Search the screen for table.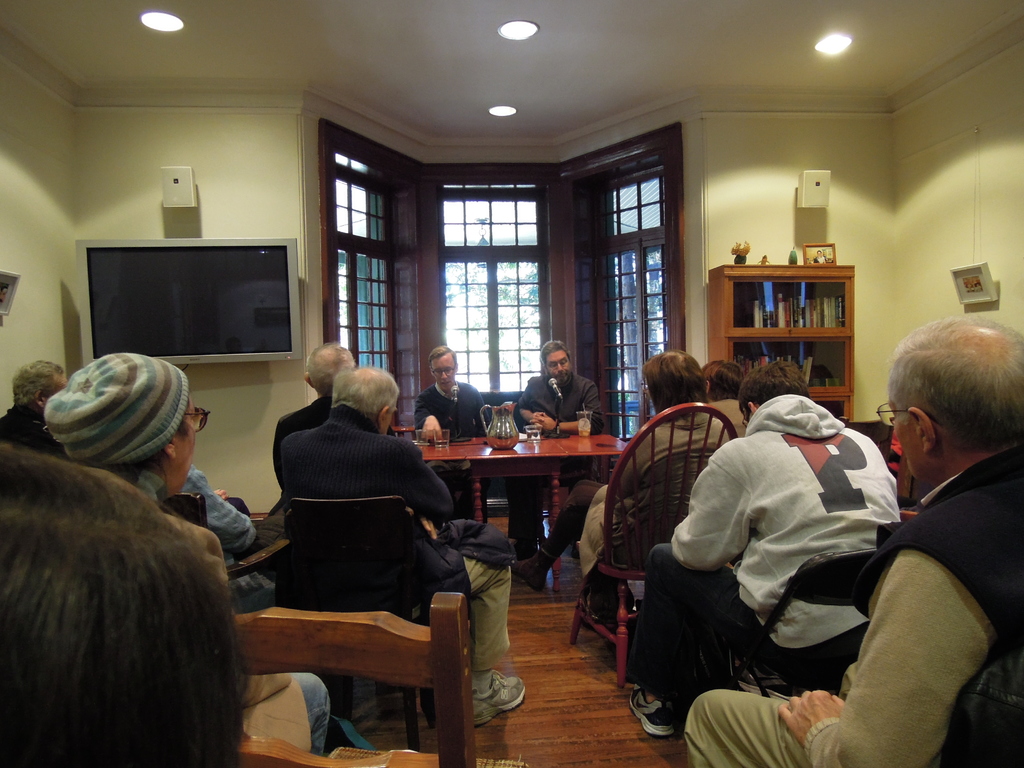
Found at Rect(409, 408, 627, 568).
